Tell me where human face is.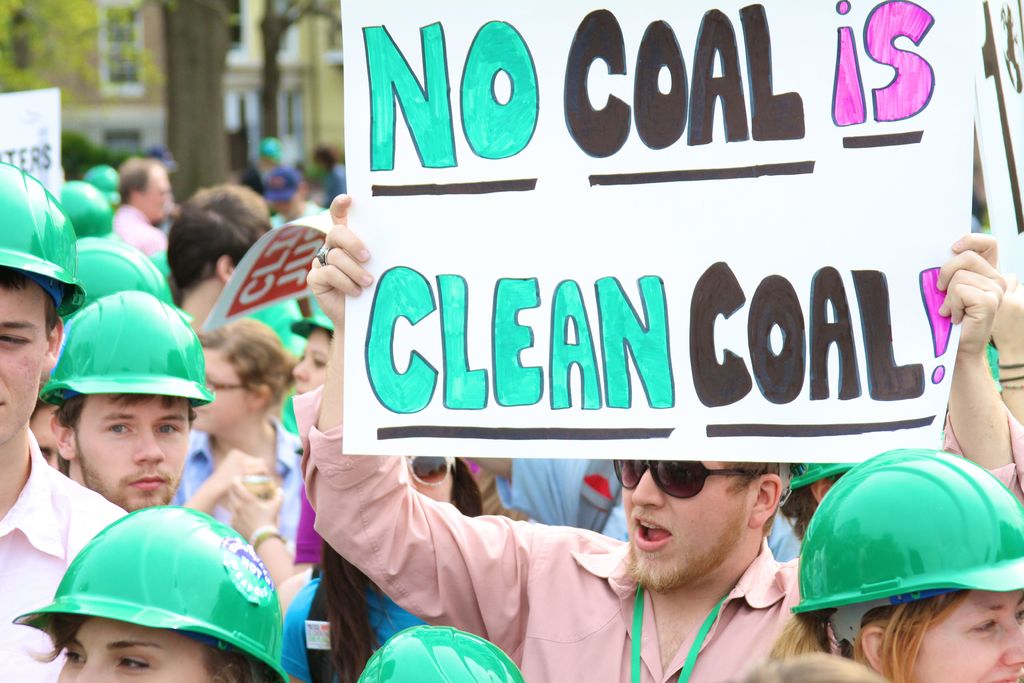
human face is at BBox(408, 457, 451, 498).
